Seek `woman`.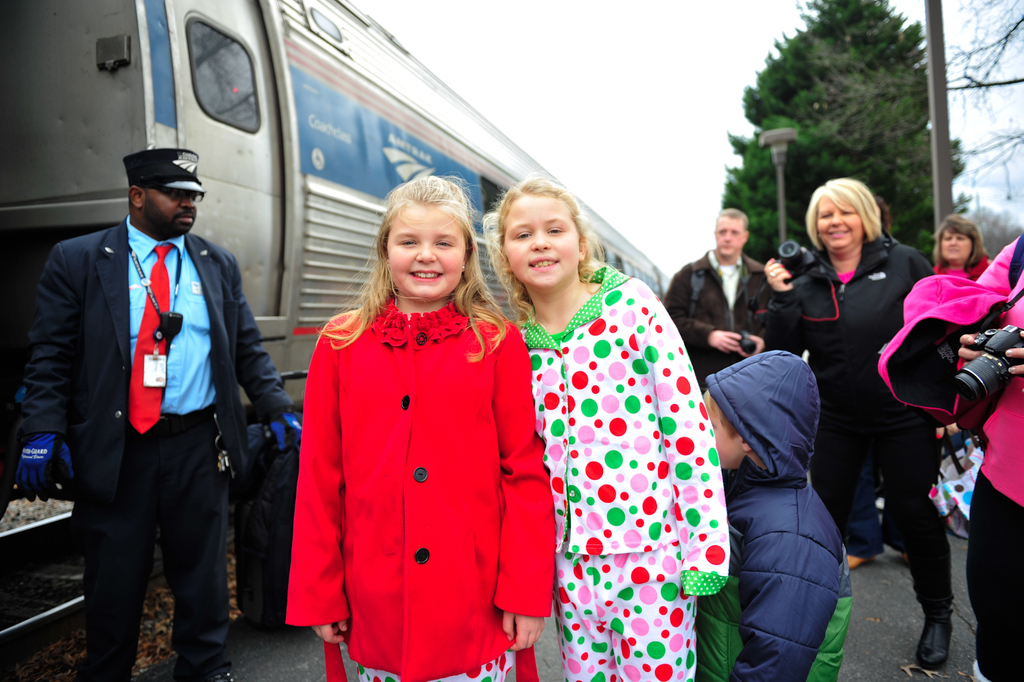
<box>803,147,979,660</box>.
